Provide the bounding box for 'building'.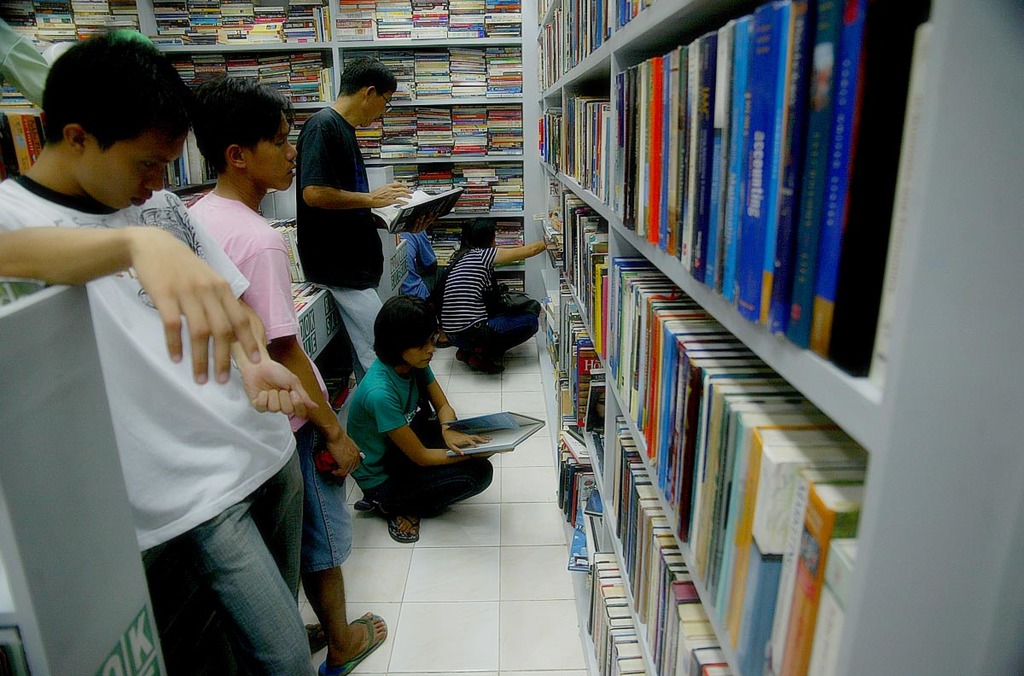
bbox=[0, 0, 1023, 675].
